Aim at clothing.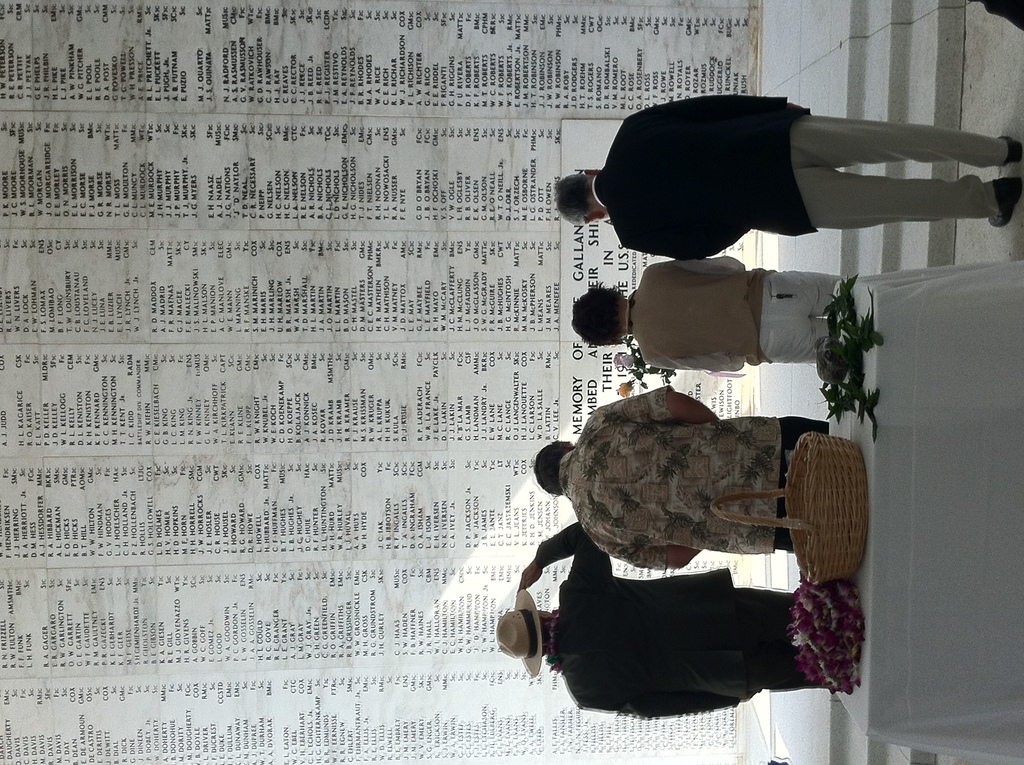
Aimed at x1=559, y1=381, x2=823, y2=574.
